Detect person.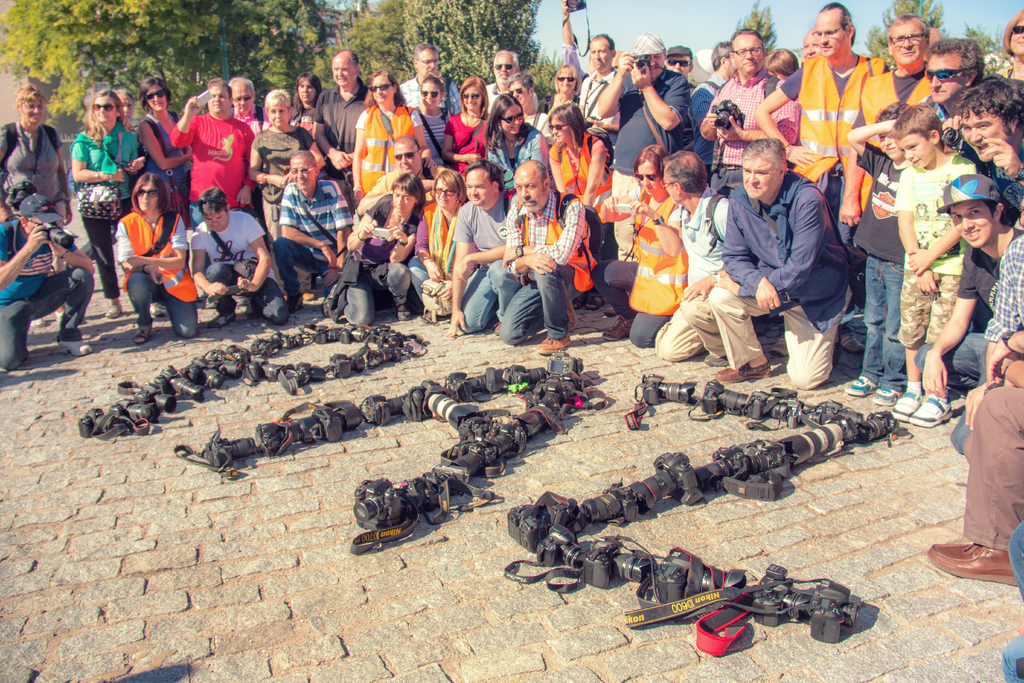
Detected at [left=552, top=63, right=576, bottom=109].
